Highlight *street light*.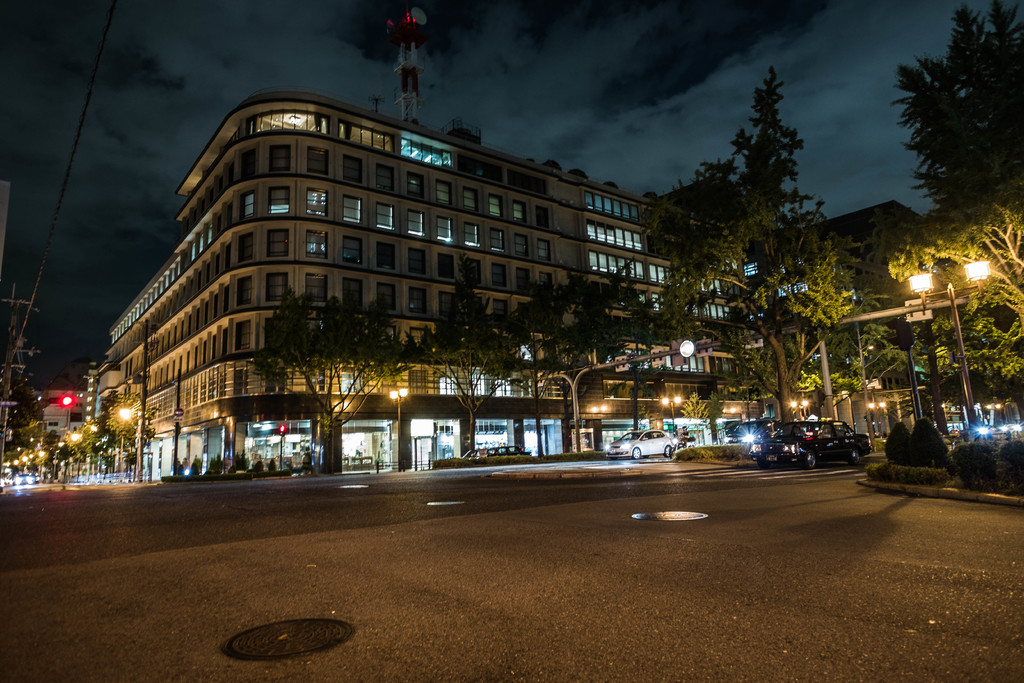
Highlighted region: [110,406,147,480].
